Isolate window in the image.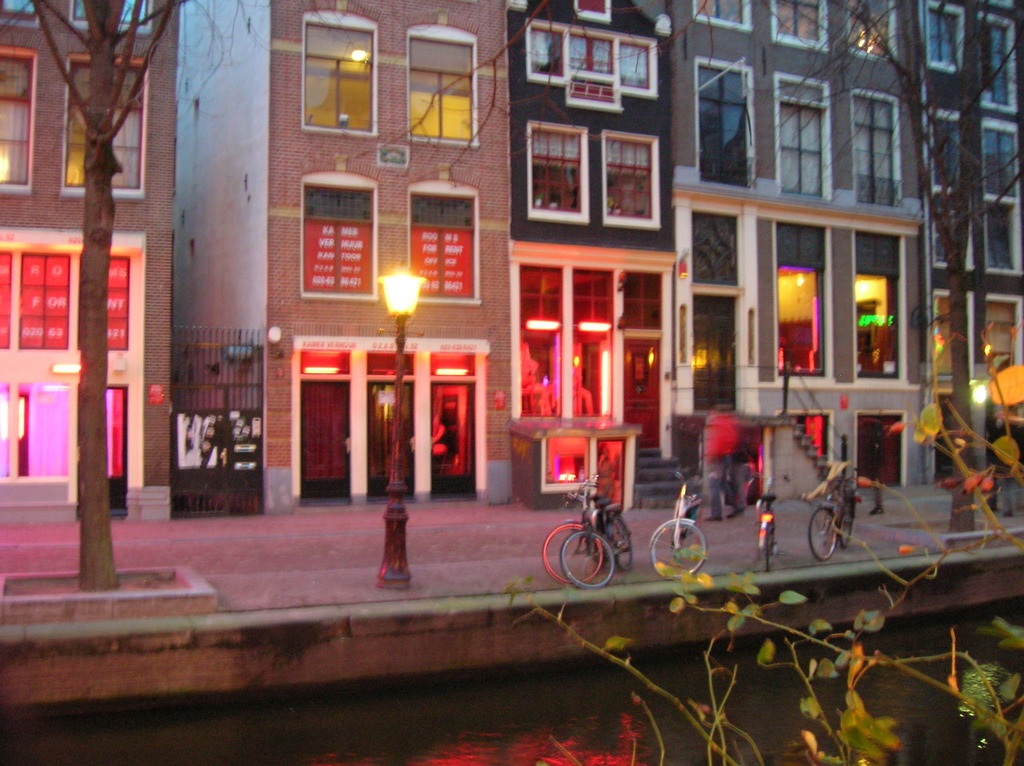
Isolated region: 298,17,381,135.
